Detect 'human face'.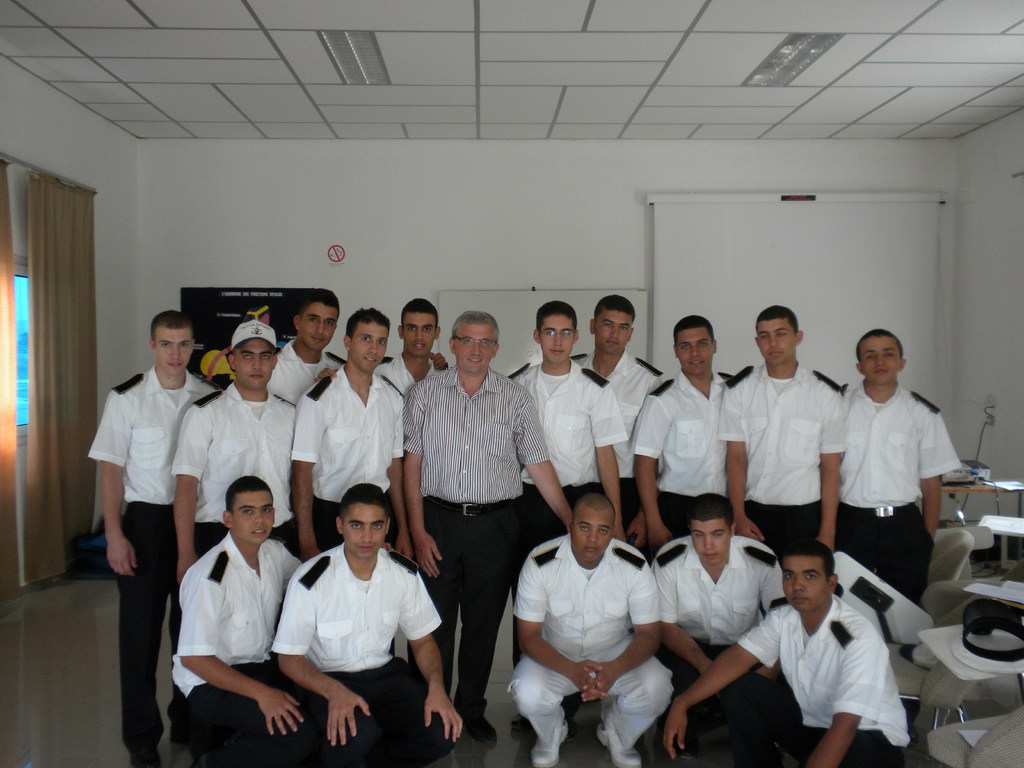
Detected at [595,309,633,355].
